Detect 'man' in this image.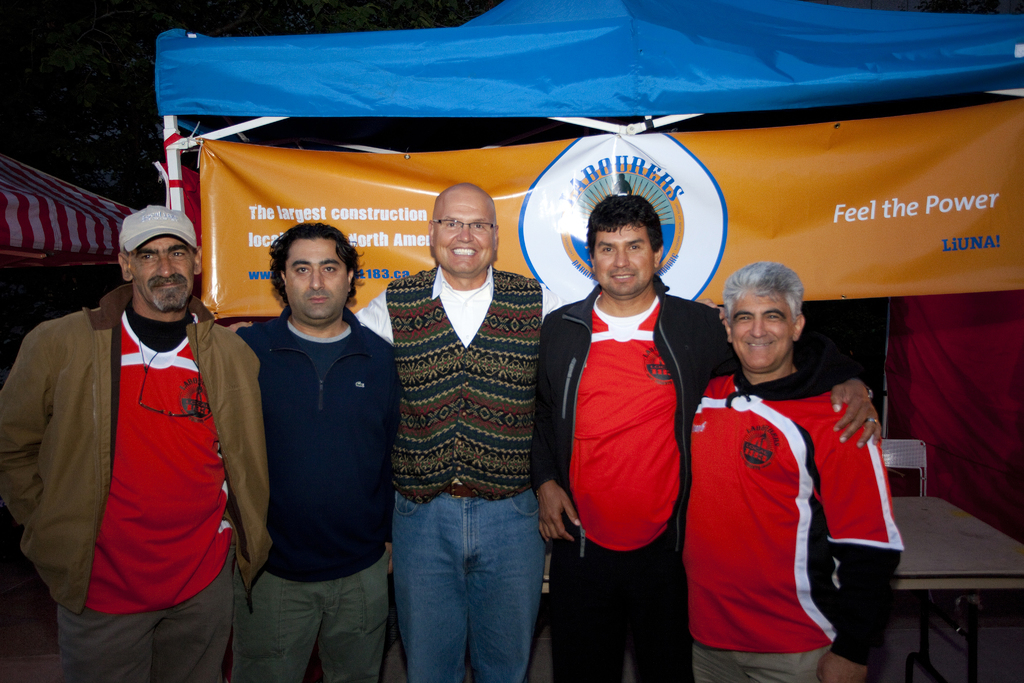
Detection: bbox=[531, 194, 883, 682].
